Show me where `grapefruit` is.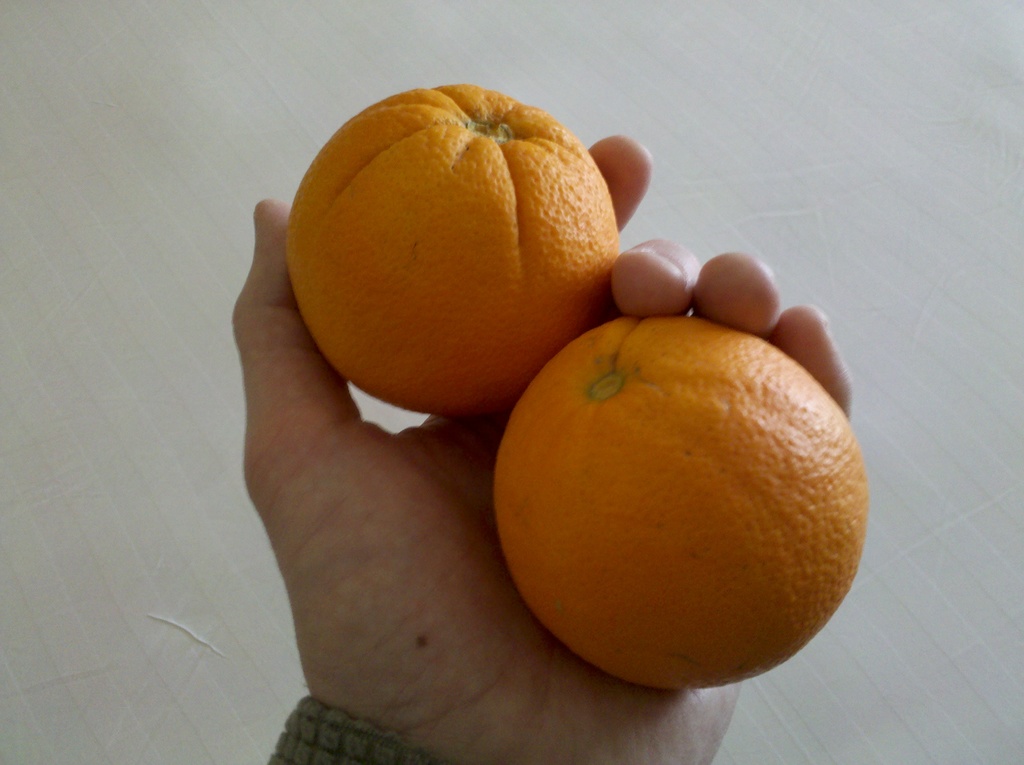
`grapefruit` is at region(282, 79, 614, 422).
